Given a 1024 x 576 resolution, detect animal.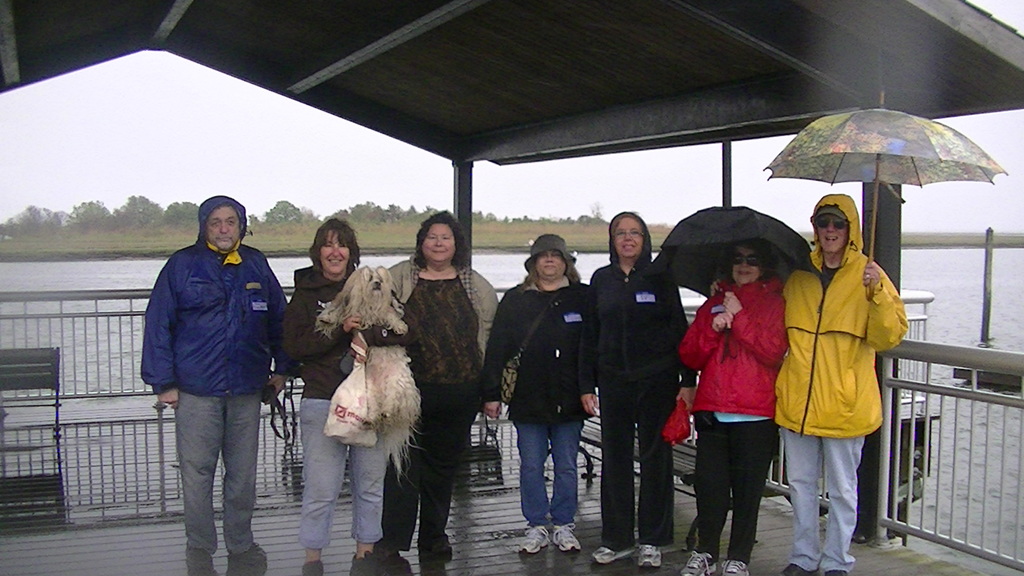
[314, 269, 422, 469].
